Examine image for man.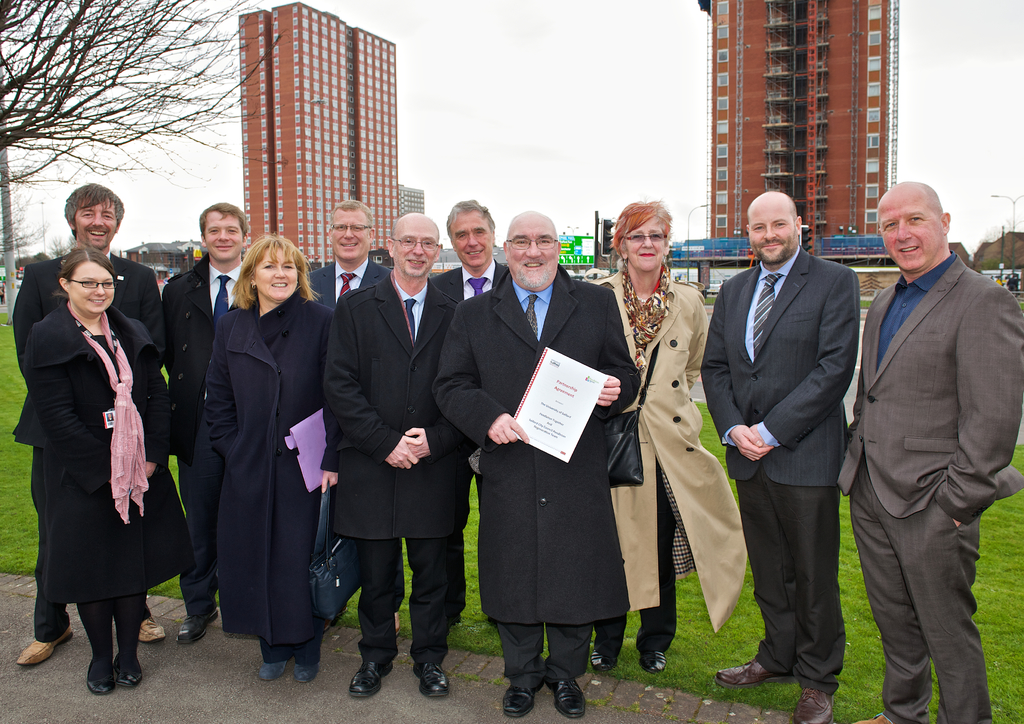
Examination result: x1=317, y1=209, x2=458, y2=697.
